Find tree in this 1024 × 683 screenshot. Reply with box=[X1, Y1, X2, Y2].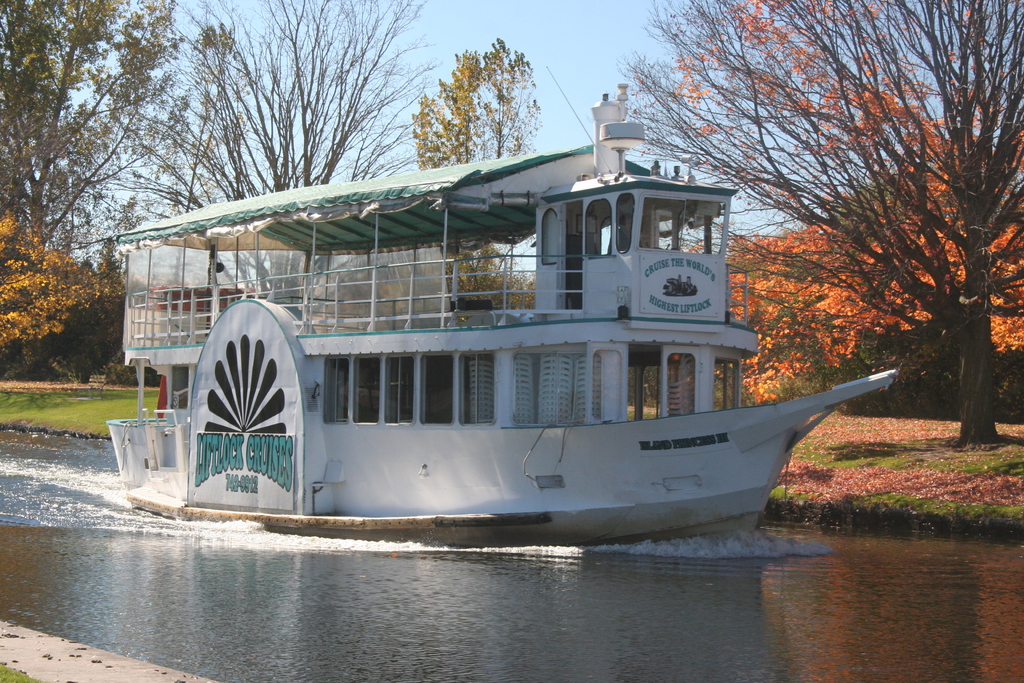
box=[0, 213, 124, 383].
